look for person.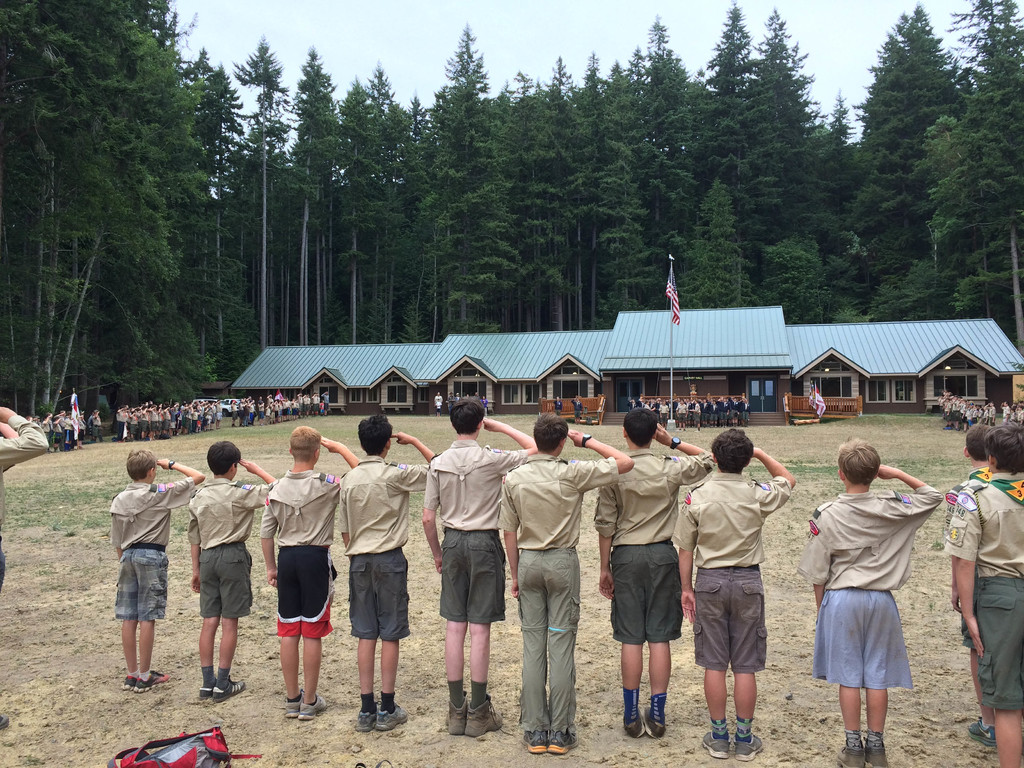
Found: 943/410/998/751.
